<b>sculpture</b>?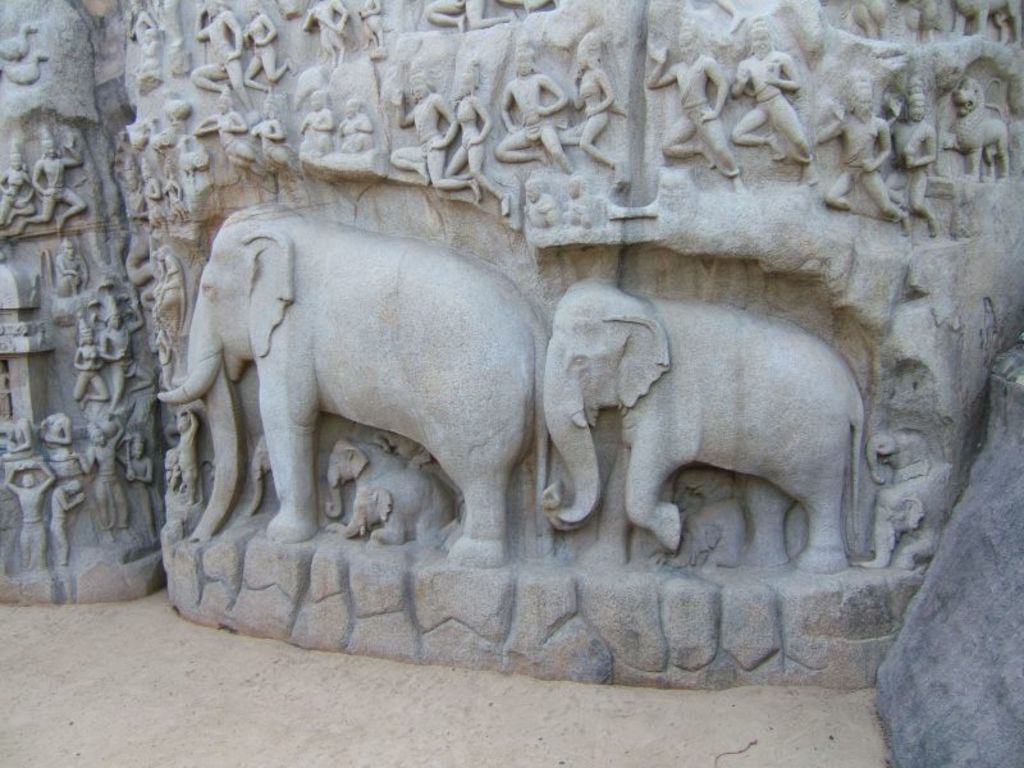
l=165, t=416, r=201, b=506
